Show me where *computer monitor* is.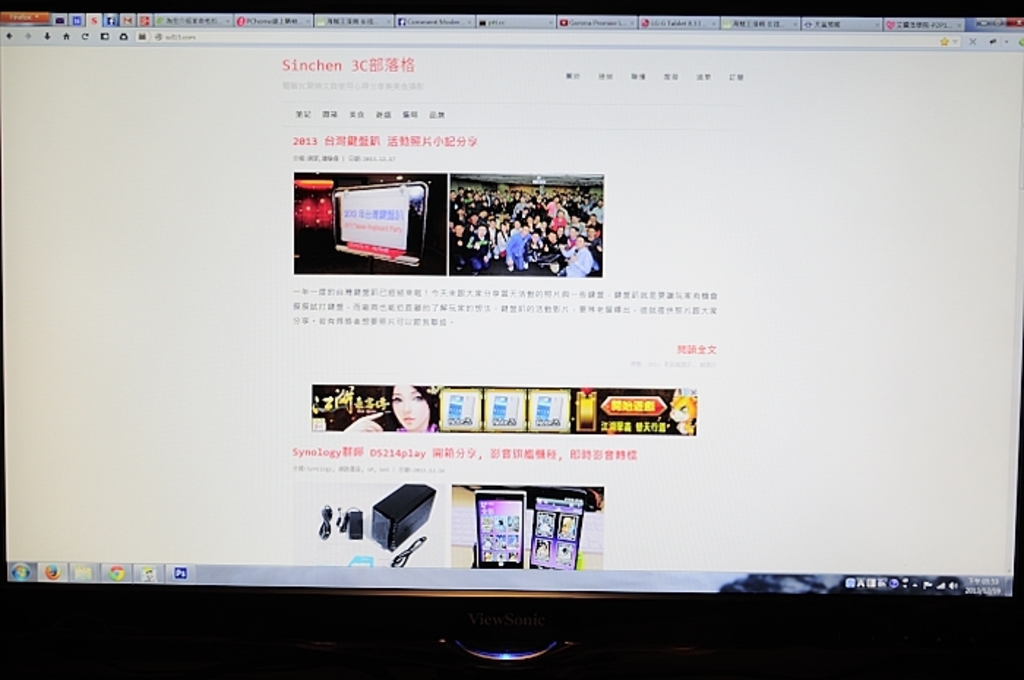
*computer monitor* is at <bbox>6, 1, 1023, 674</bbox>.
